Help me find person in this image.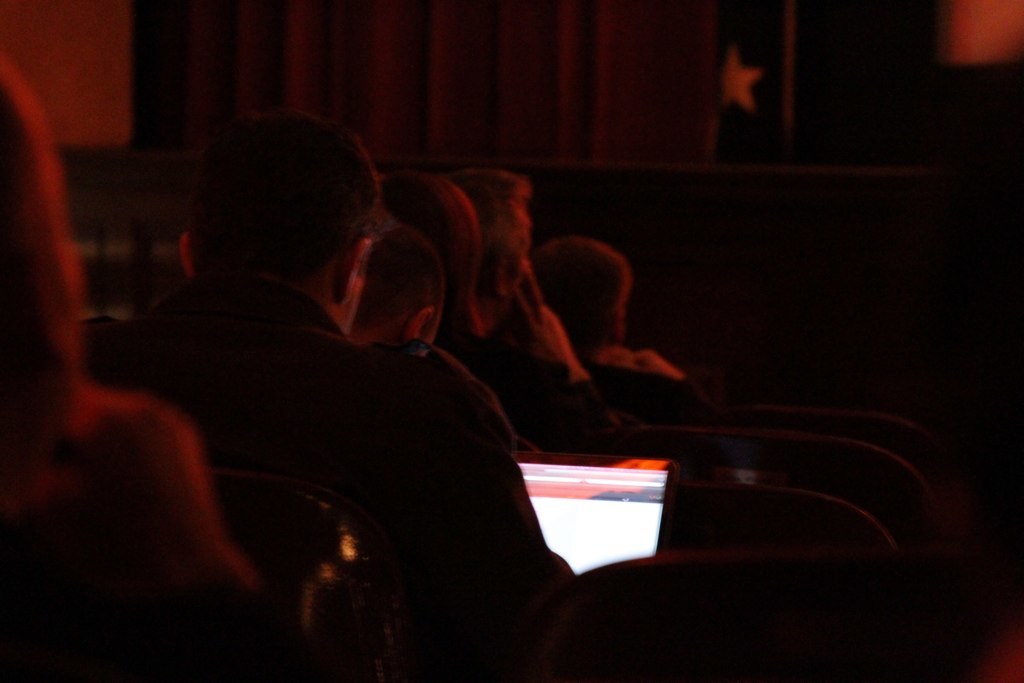
Found it: [339,218,451,347].
